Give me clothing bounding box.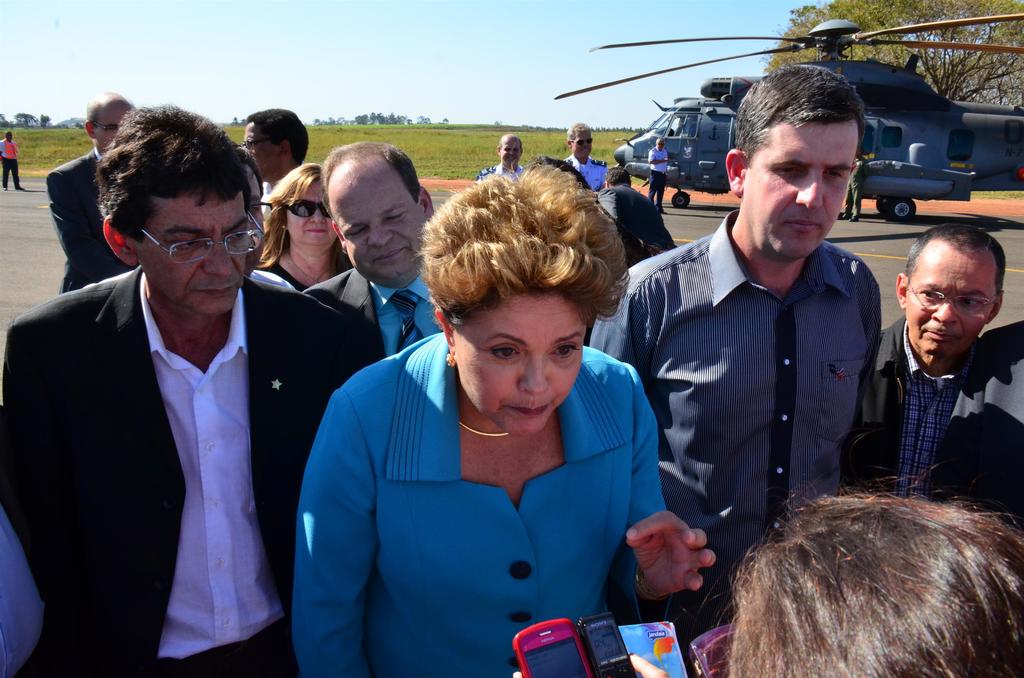
left=477, top=167, right=522, bottom=182.
